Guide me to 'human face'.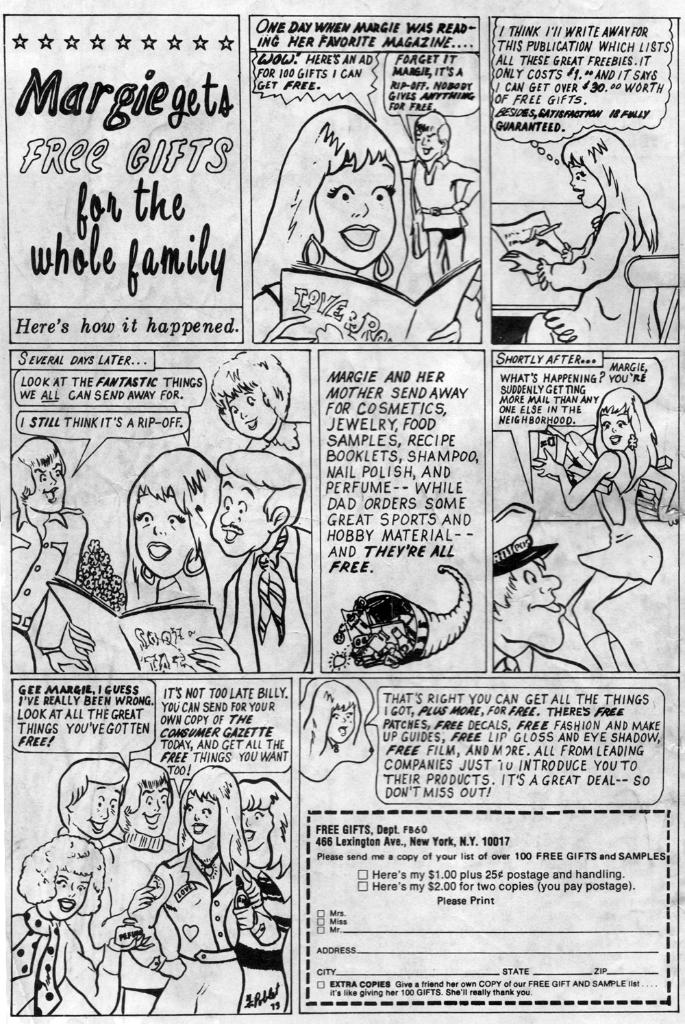
Guidance: rect(135, 492, 190, 581).
